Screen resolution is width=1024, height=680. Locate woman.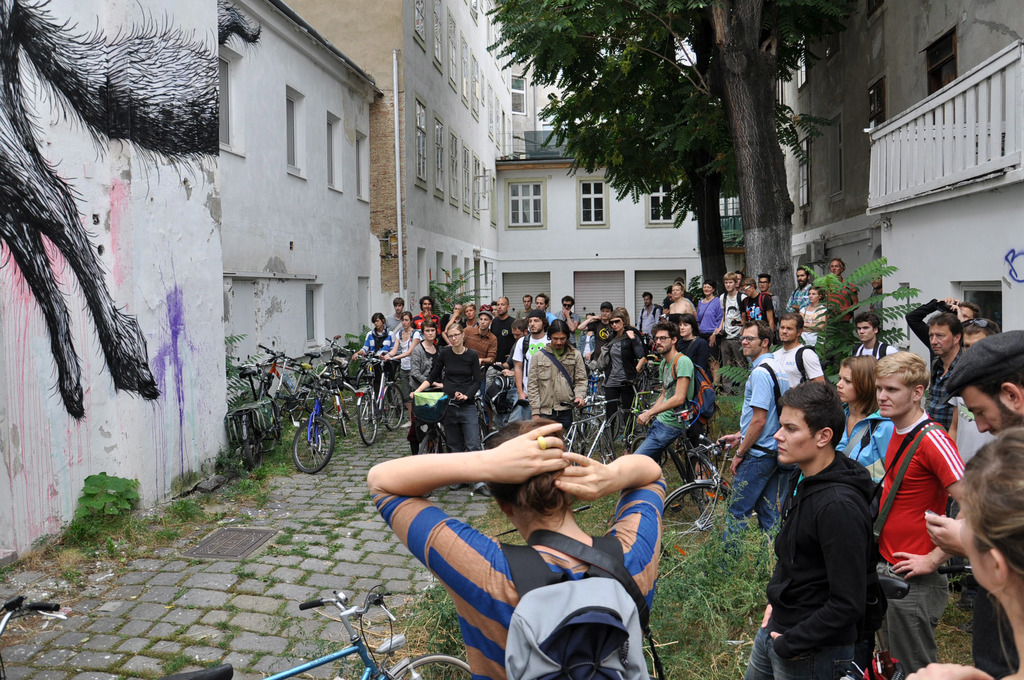
[left=382, top=312, right=425, bottom=377].
